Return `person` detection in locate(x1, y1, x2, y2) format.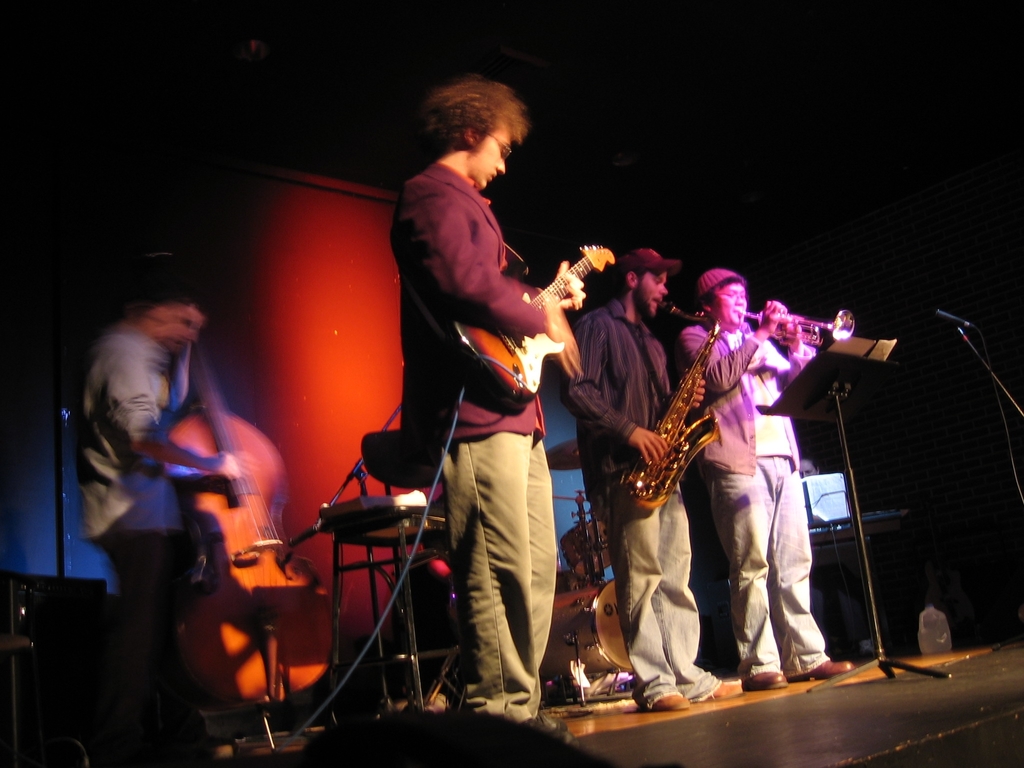
locate(679, 264, 860, 685).
